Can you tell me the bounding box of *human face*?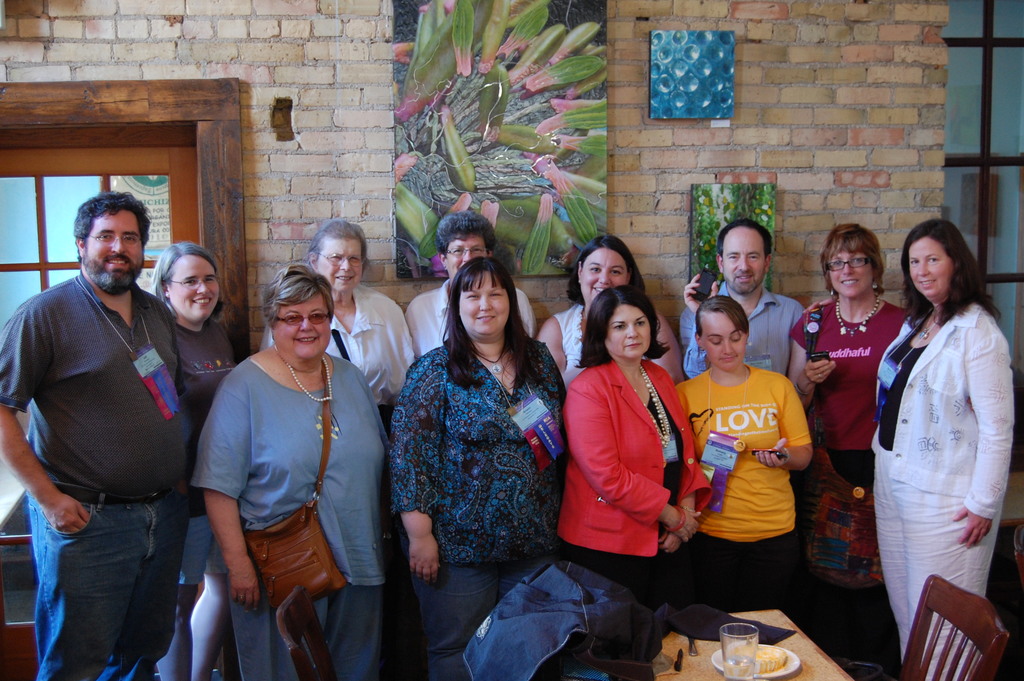
pyautogui.locateOnScreen(175, 261, 219, 322).
